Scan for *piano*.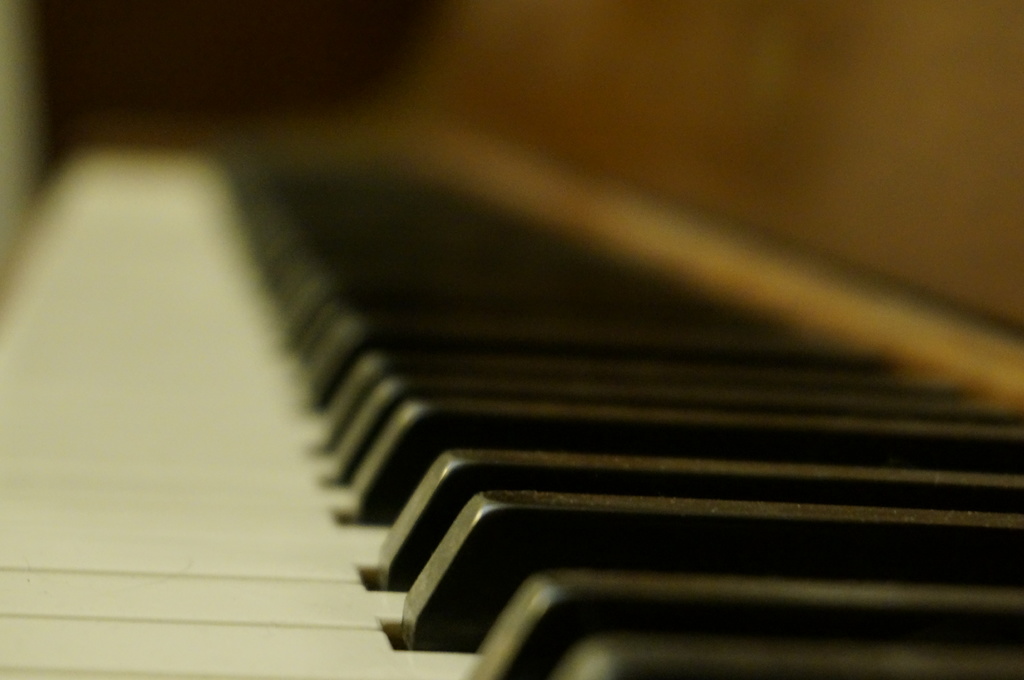
Scan result: <bbox>0, 175, 1023, 679</bbox>.
